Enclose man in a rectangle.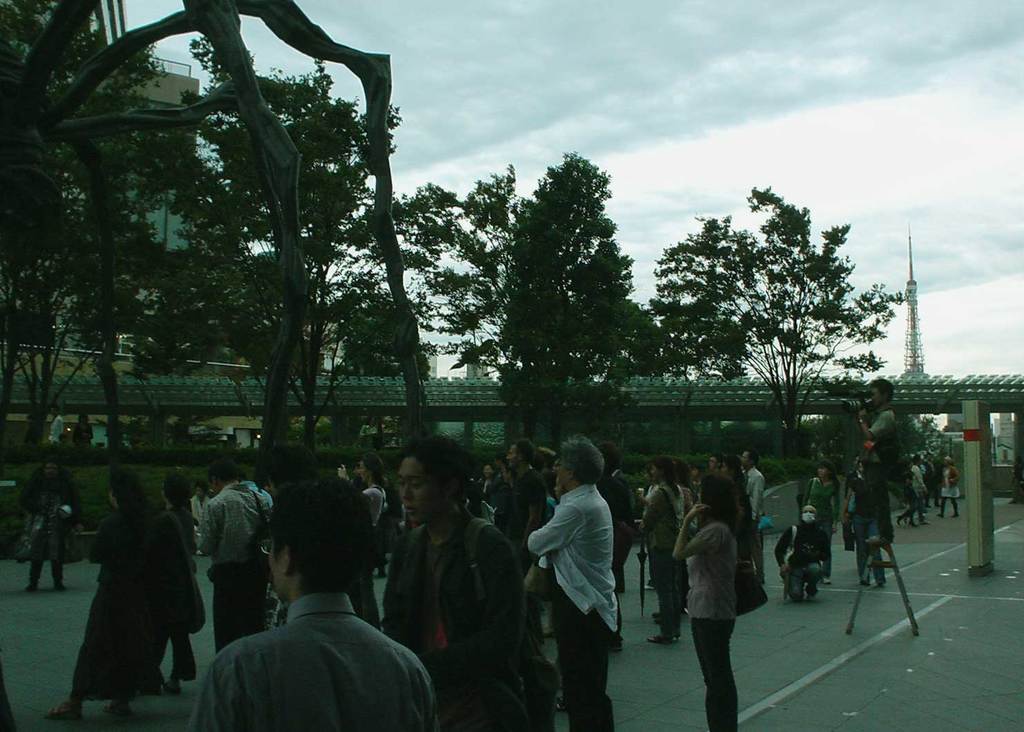
BBox(195, 460, 274, 648).
